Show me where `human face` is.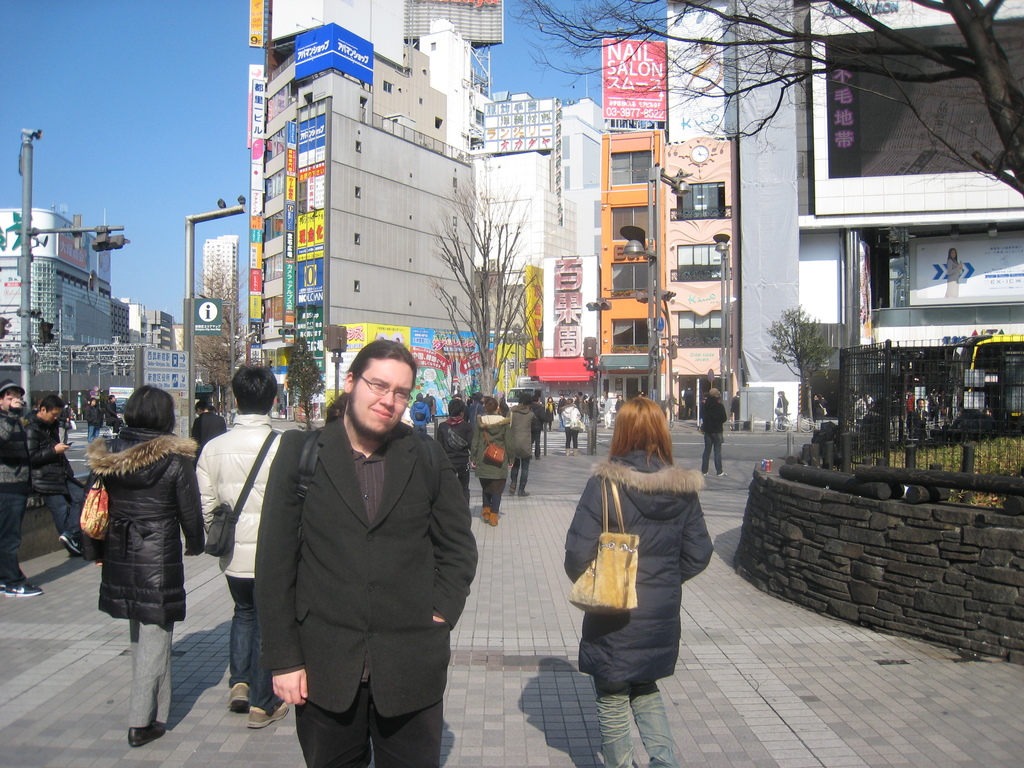
`human face` is at bbox(1, 388, 23, 408).
